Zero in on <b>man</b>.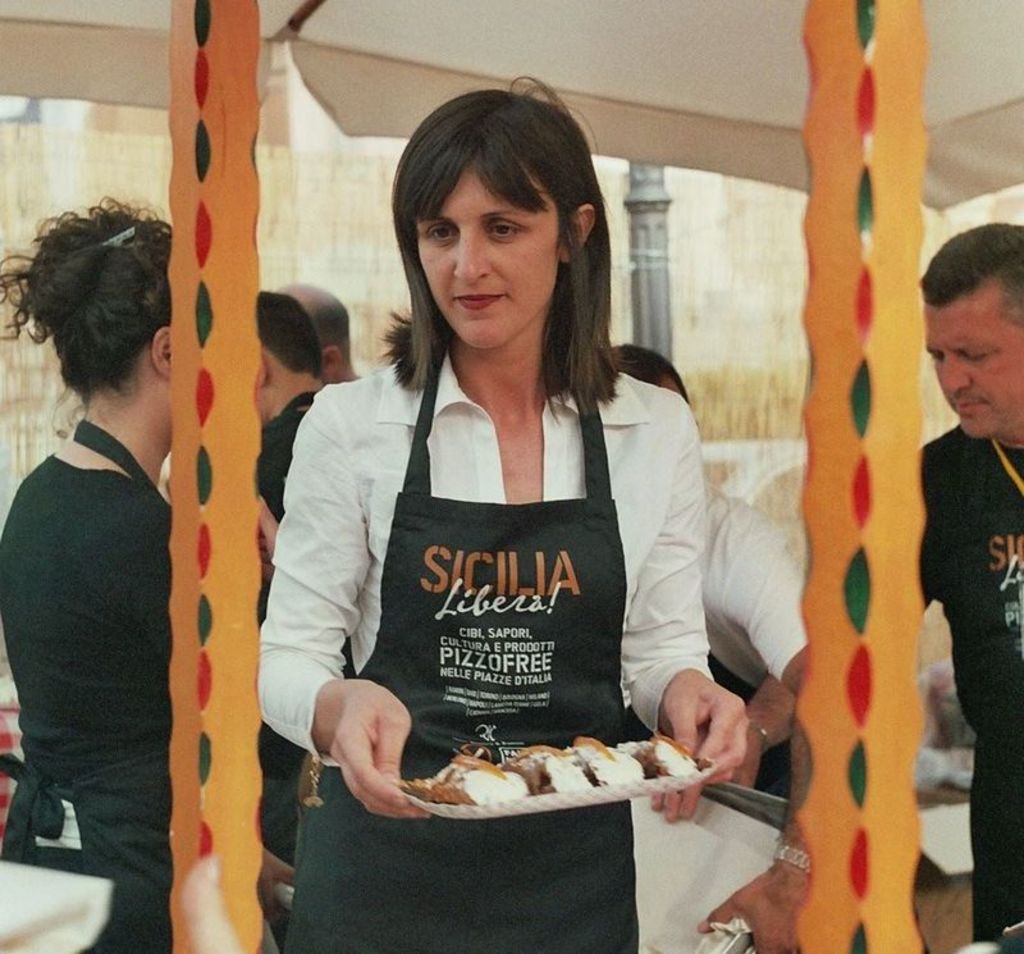
Zeroed in: bbox(242, 291, 332, 867).
